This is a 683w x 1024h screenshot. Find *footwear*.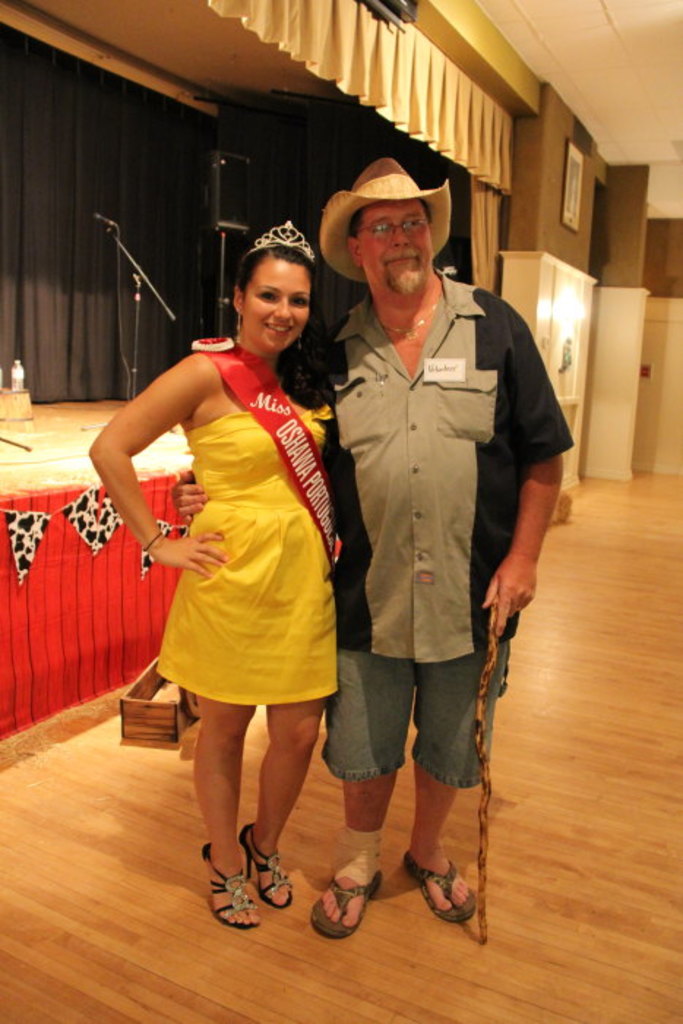
Bounding box: bbox=[203, 837, 263, 926].
